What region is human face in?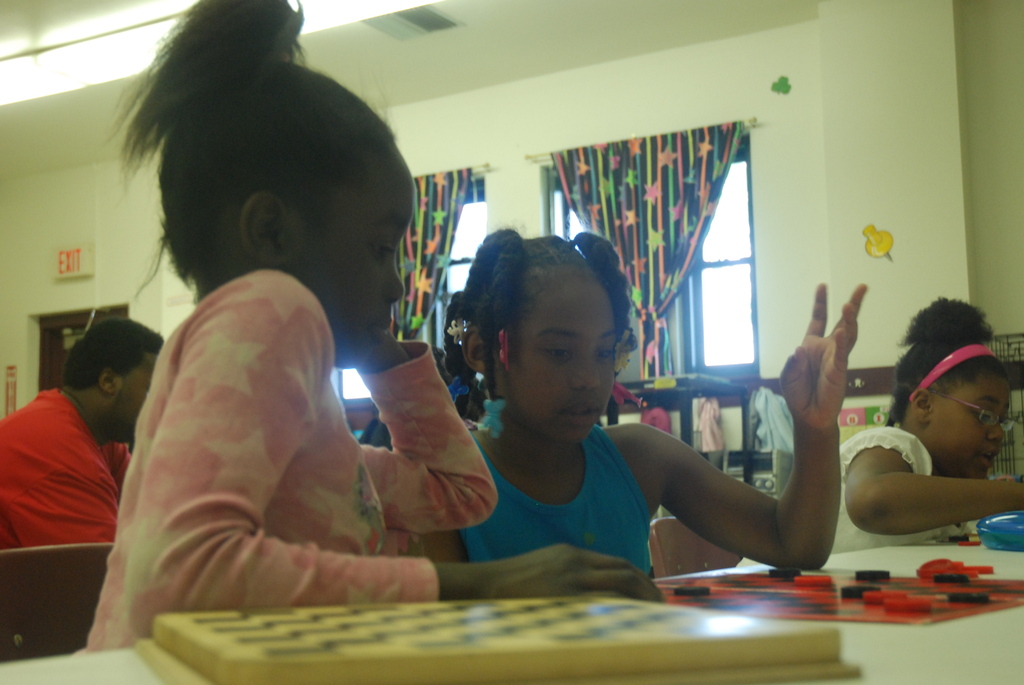
crop(497, 295, 621, 441).
